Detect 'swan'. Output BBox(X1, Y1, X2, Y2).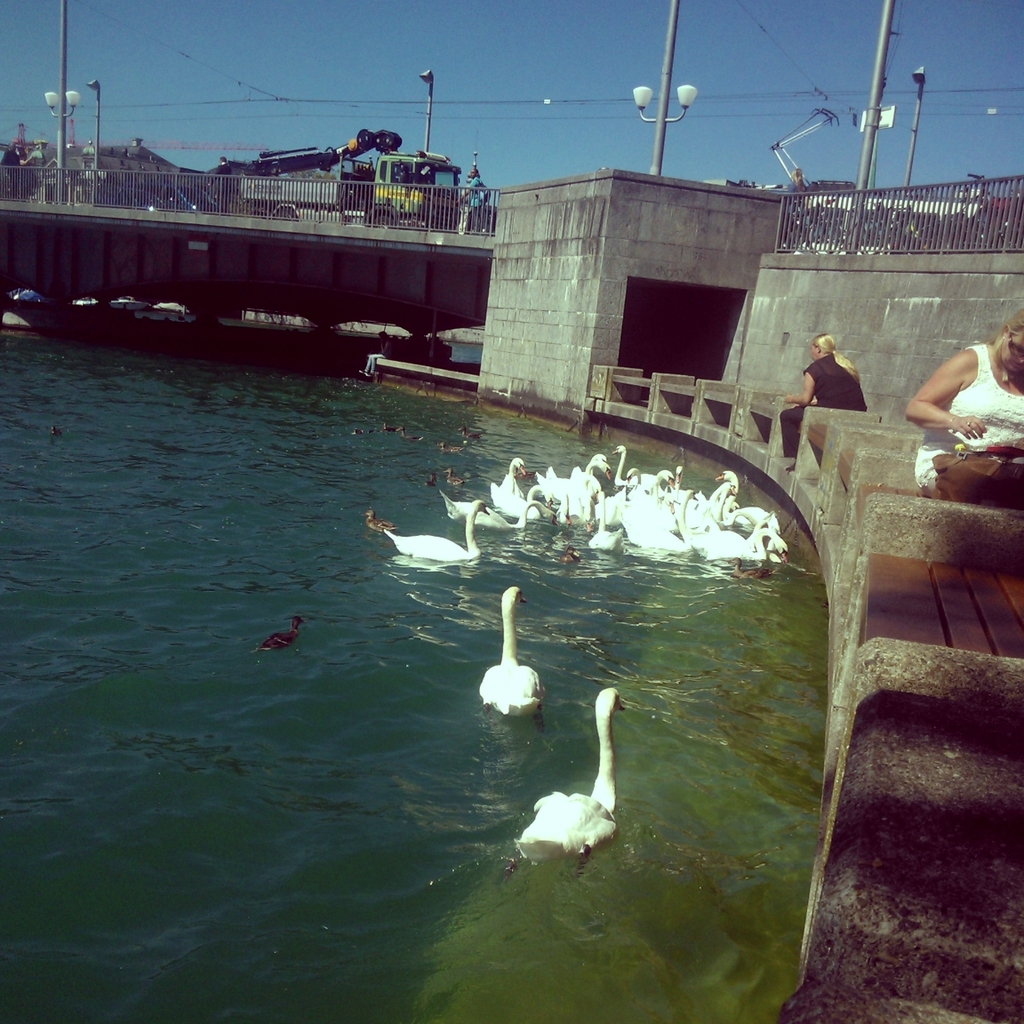
BBox(502, 679, 628, 881).
